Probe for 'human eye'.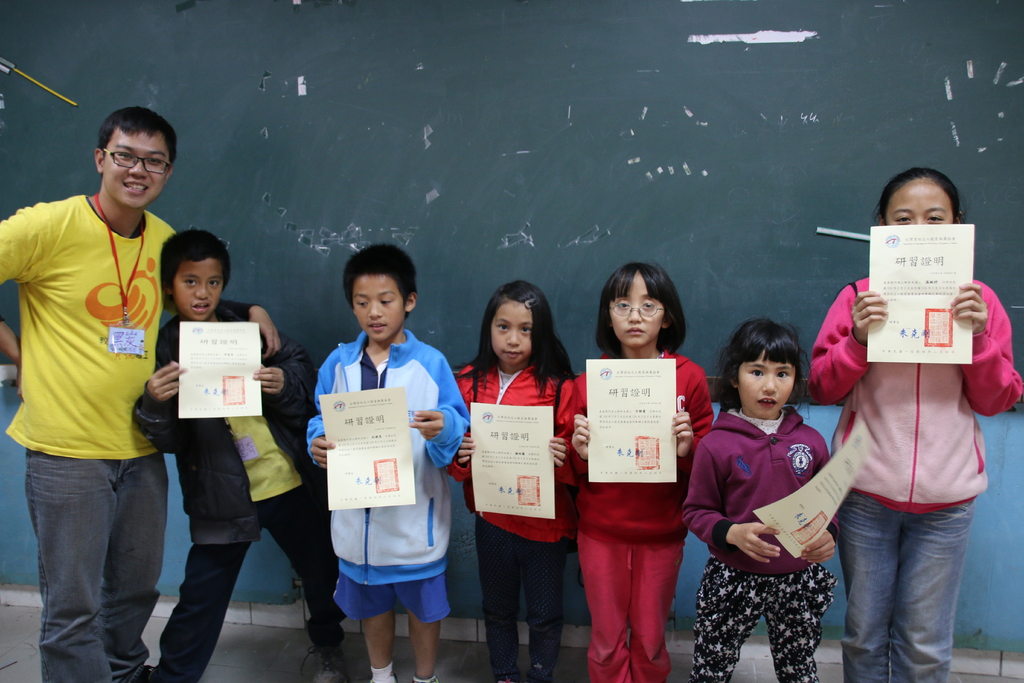
Probe result: box(147, 158, 161, 165).
